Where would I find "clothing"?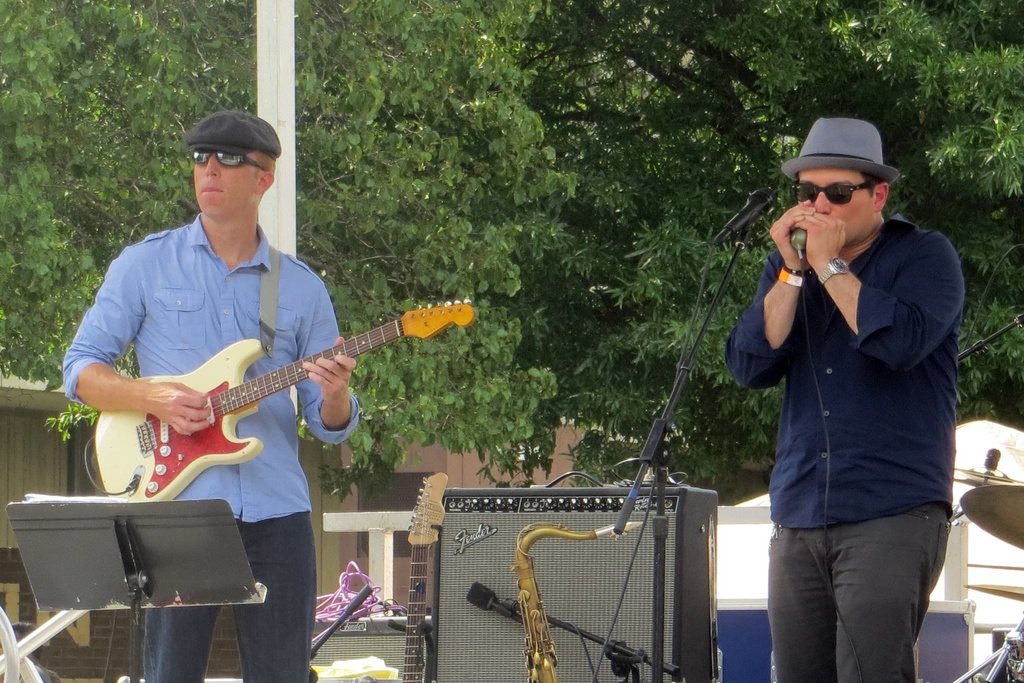
At Rect(724, 212, 966, 682).
